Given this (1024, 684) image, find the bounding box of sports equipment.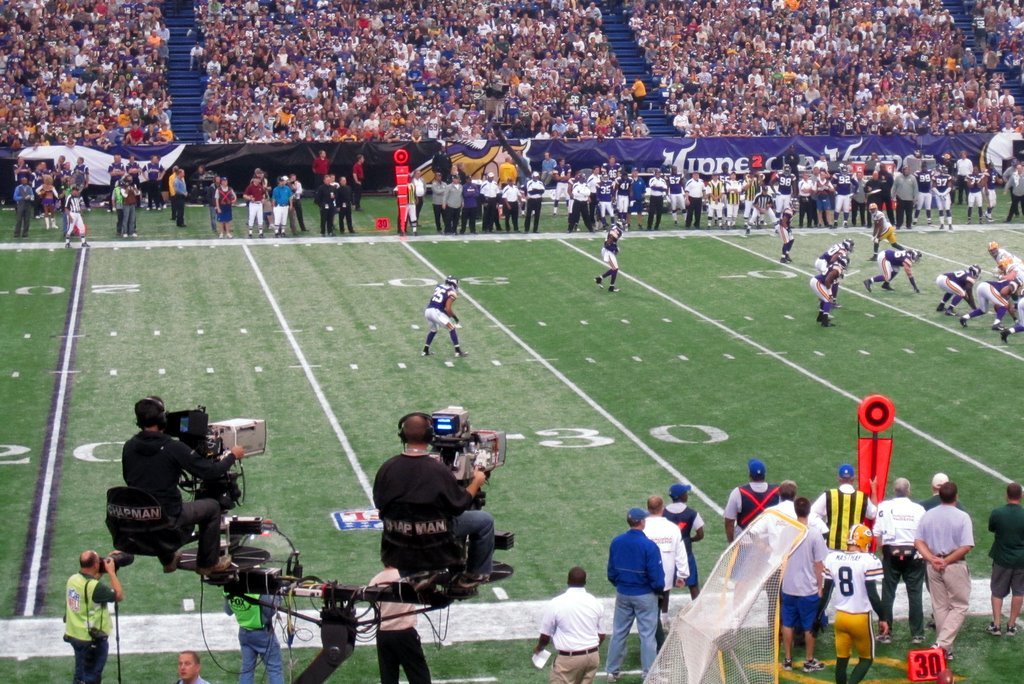
{"left": 612, "top": 217, "right": 634, "bottom": 234}.
